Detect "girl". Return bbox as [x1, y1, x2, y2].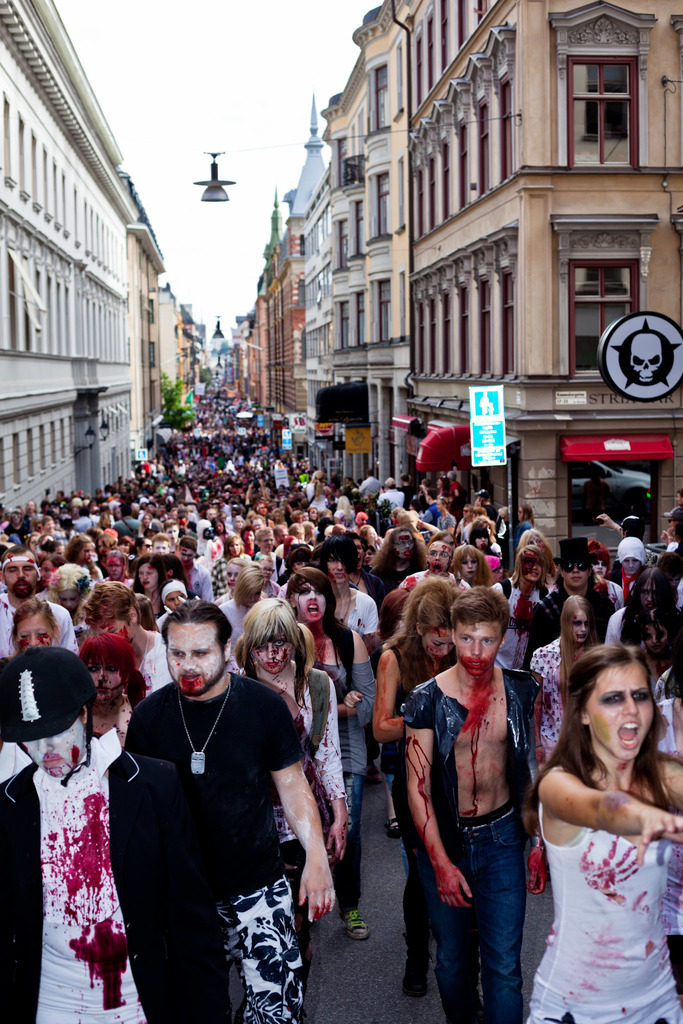
[100, 545, 128, 575].
